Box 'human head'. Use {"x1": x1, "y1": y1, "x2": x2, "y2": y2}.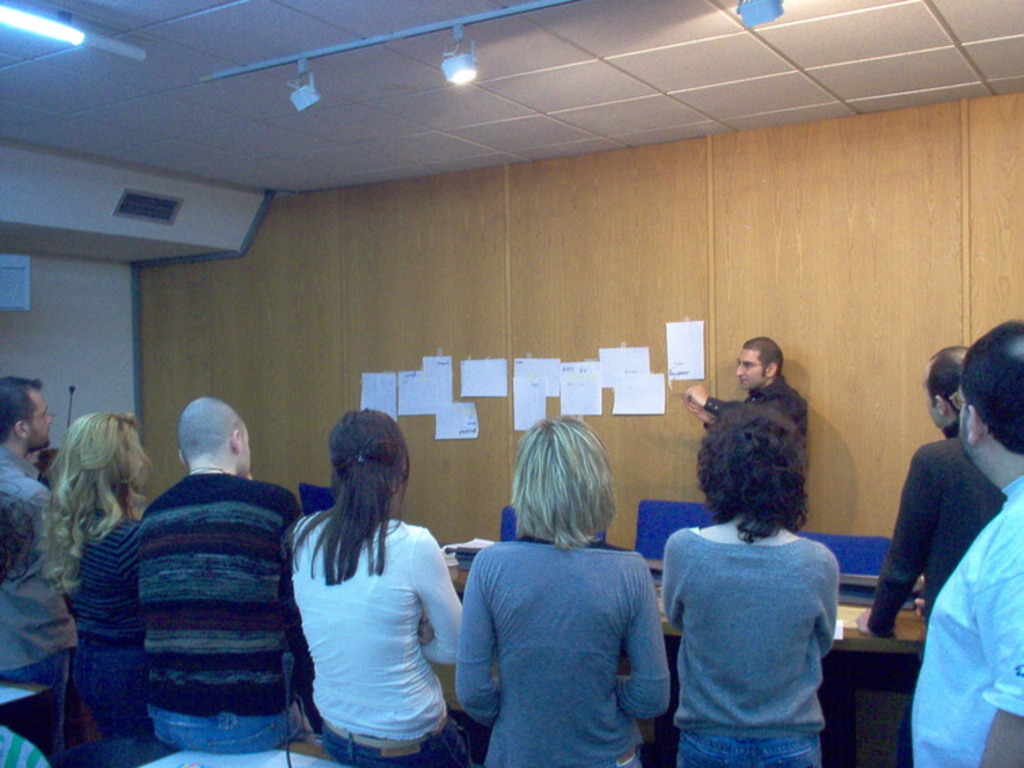
{"x1": 699, "y1": 406, "x2": 806, "y2": 516}.
